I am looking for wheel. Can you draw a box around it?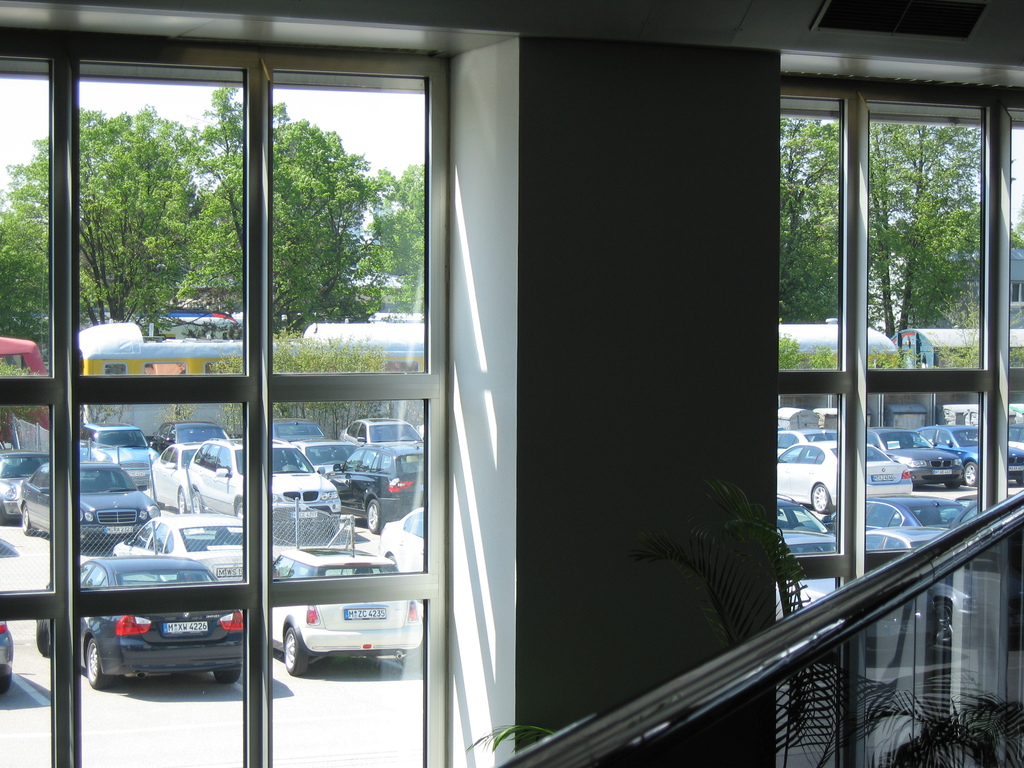
Sure, the bounding box is select_region(191, 486, 202, 511).
